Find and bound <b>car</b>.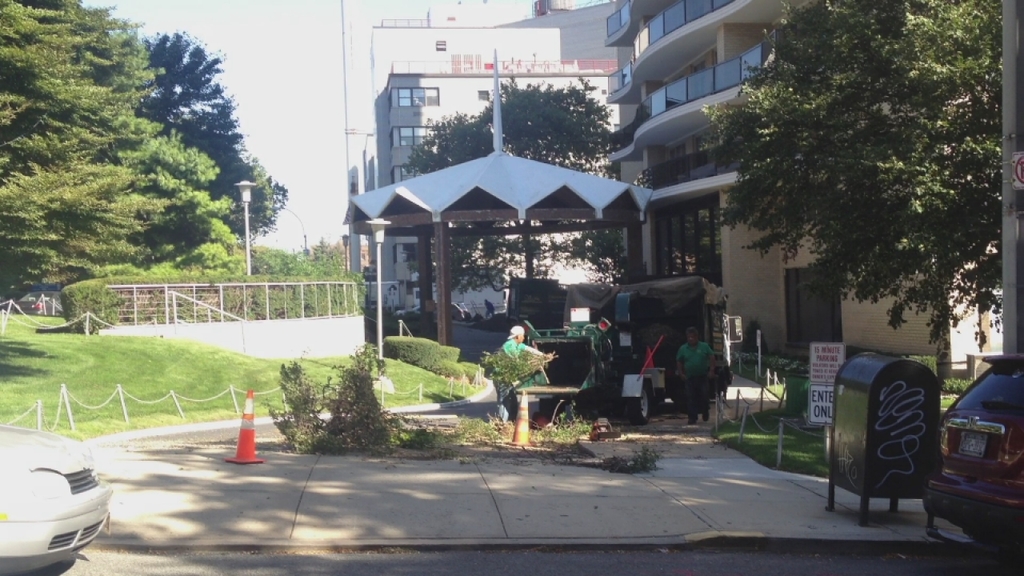
Bound: crop(931, 356, 1019, 538).
